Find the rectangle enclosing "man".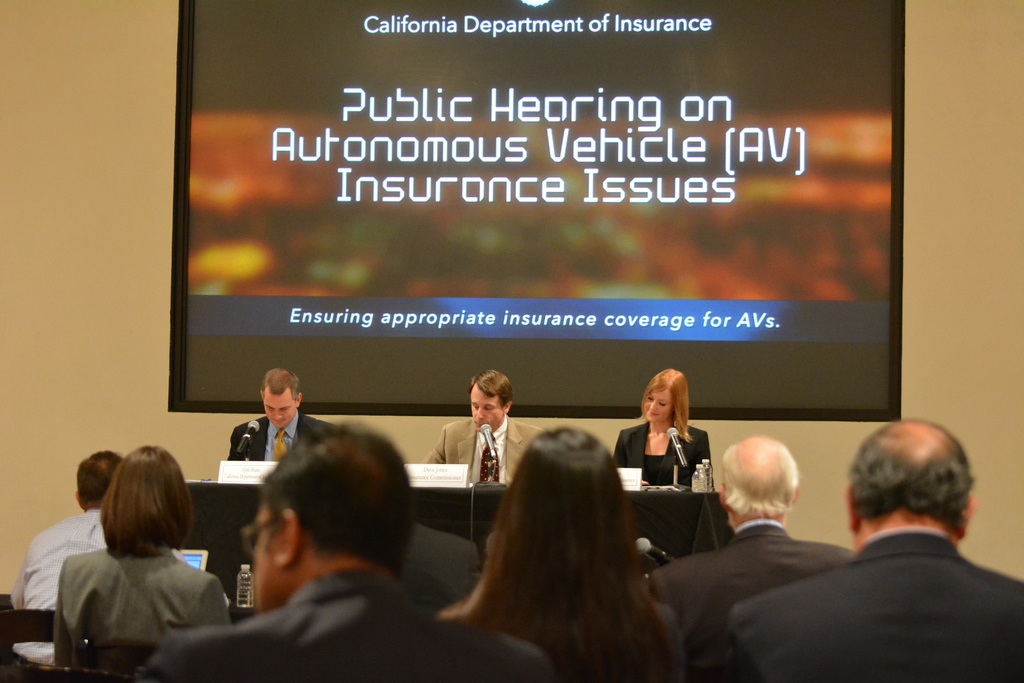
box=[143, 422, 554, 682].
